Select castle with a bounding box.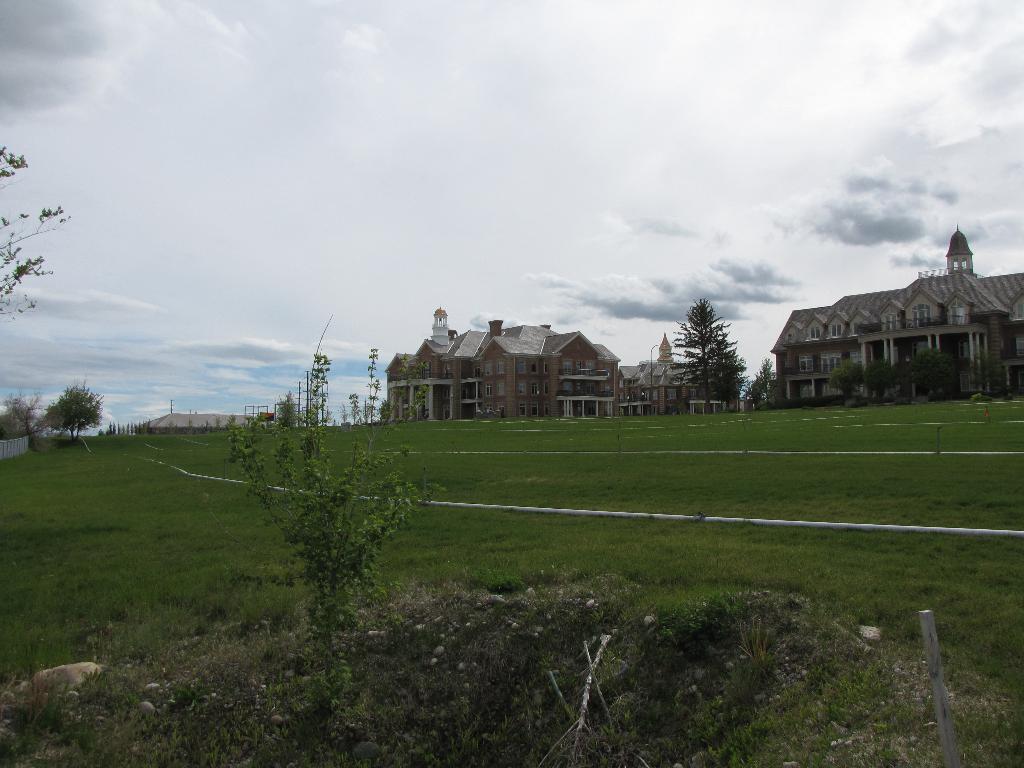
{"x1": 768, "y1": 205, "x2": 1023, "y2": 413}.
